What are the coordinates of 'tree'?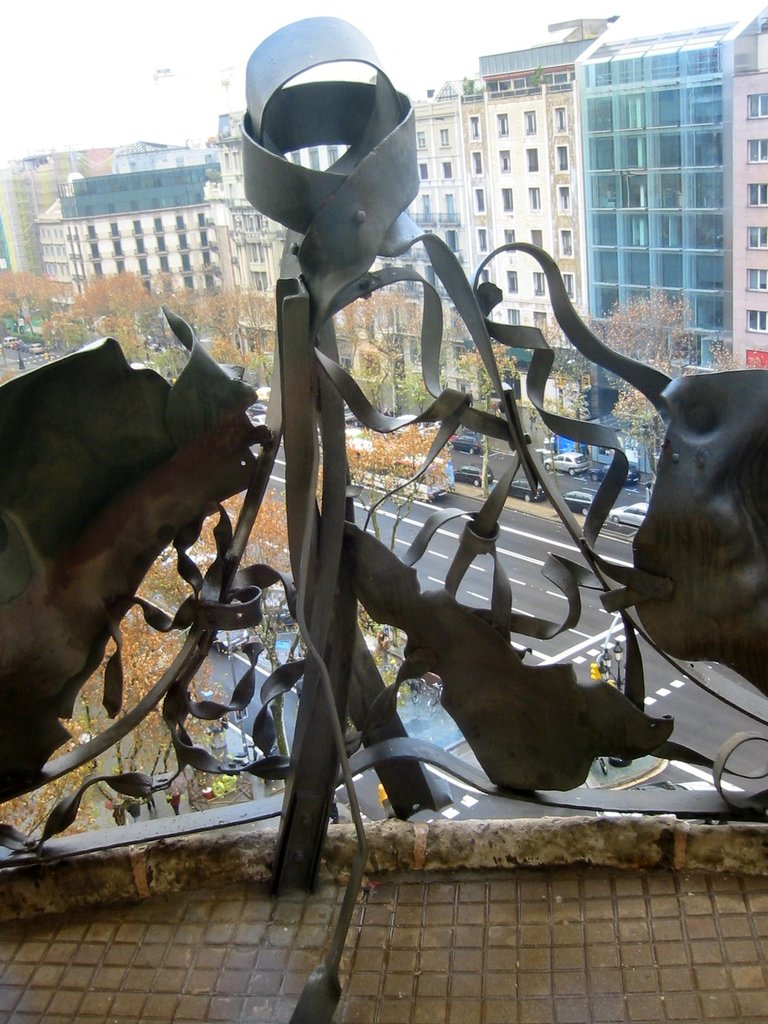
l=0, t=485, r=317, b=840.
